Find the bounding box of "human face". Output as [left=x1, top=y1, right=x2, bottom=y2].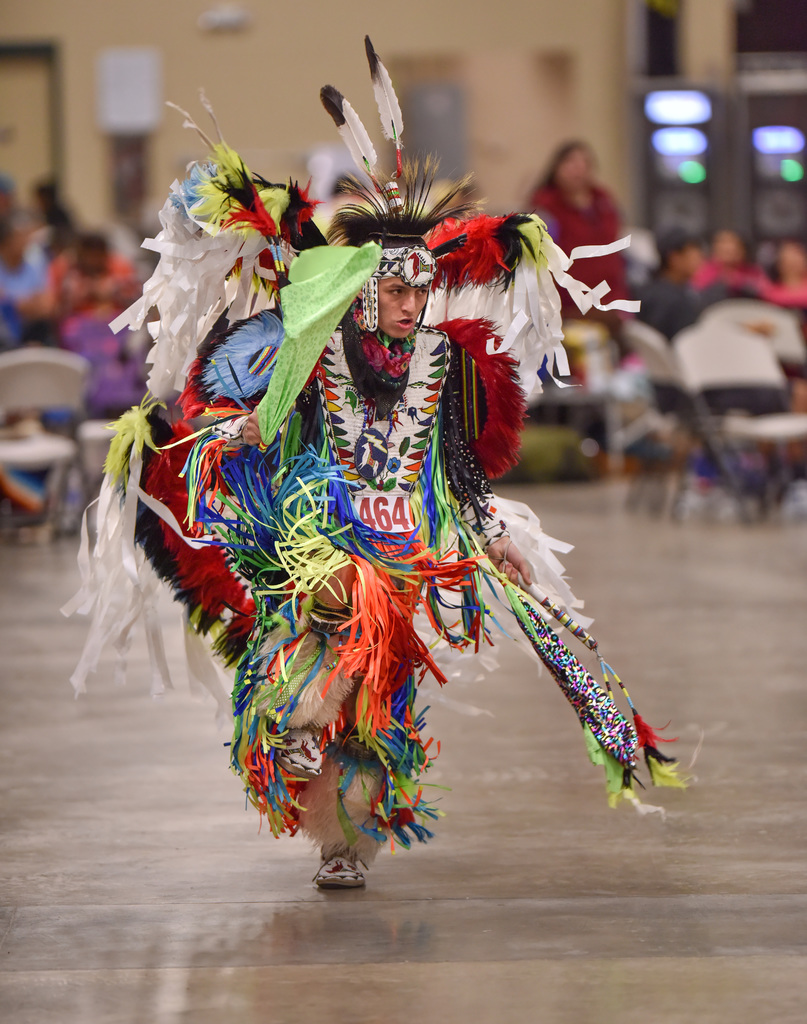
[left=380, top=280, right=426, bottom=335].
